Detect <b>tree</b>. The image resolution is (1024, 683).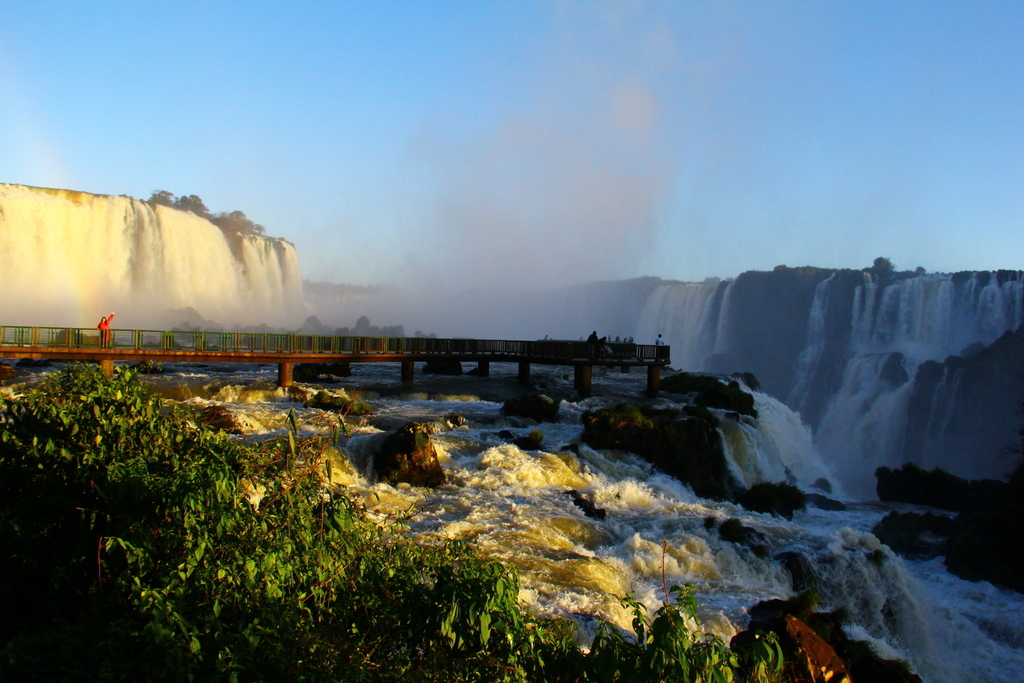
Rect(0, 367, 781, 682).
